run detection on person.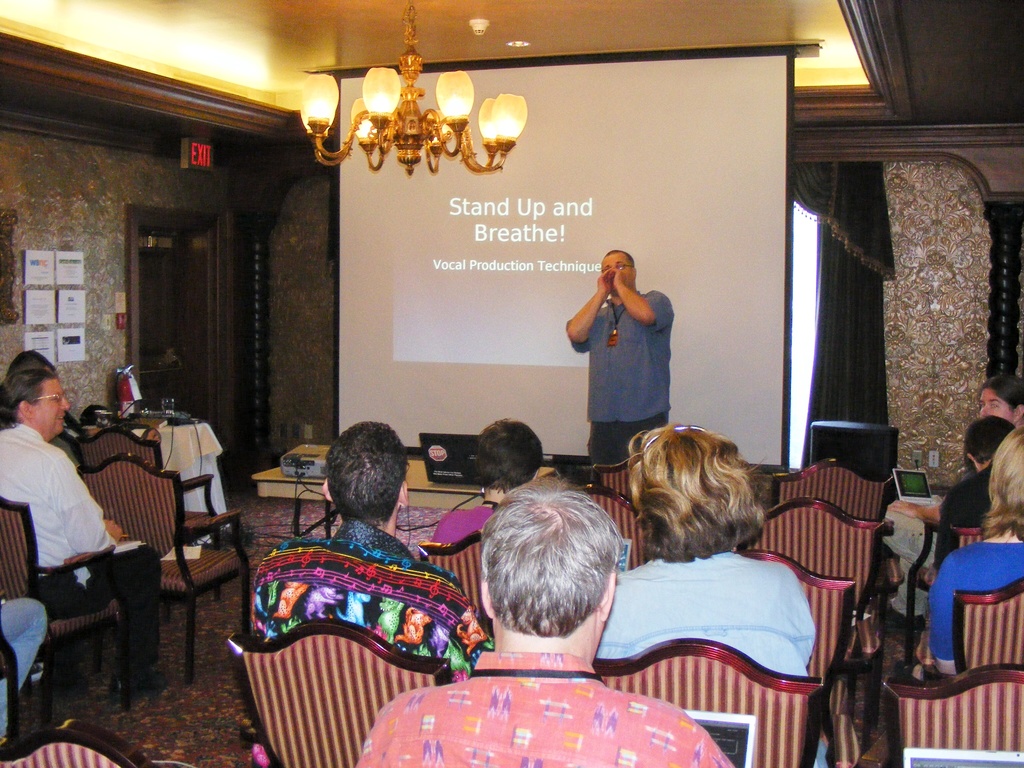
Result: 351,477,731,767.
